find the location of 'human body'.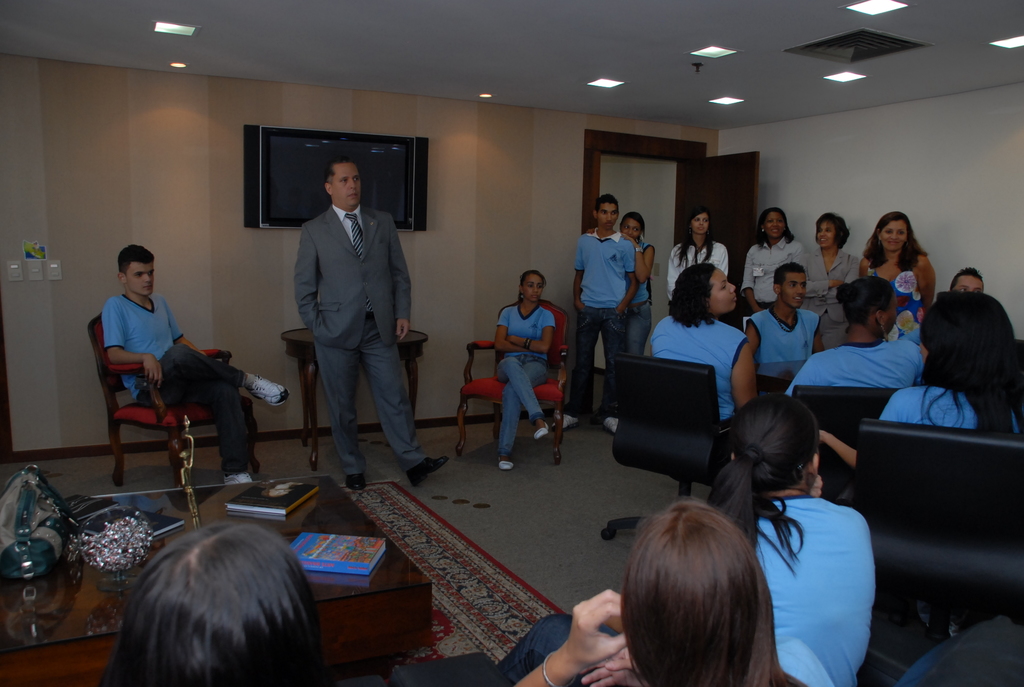
Location: [783, 275, 929, 409].
